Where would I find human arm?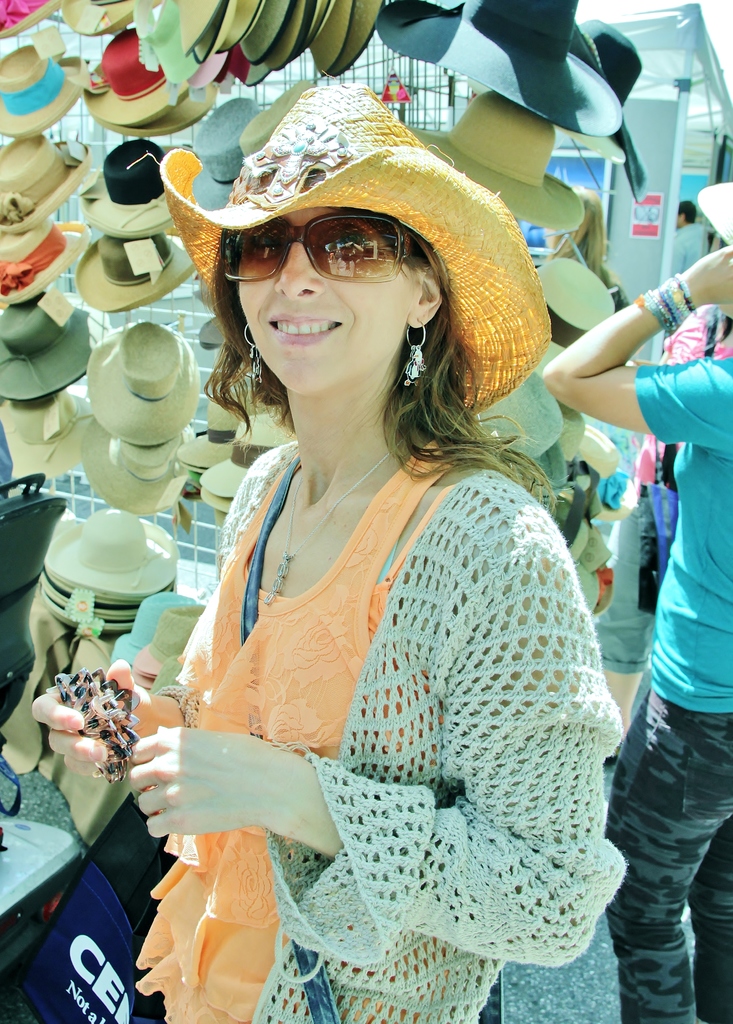
At 561:271:707:452.
